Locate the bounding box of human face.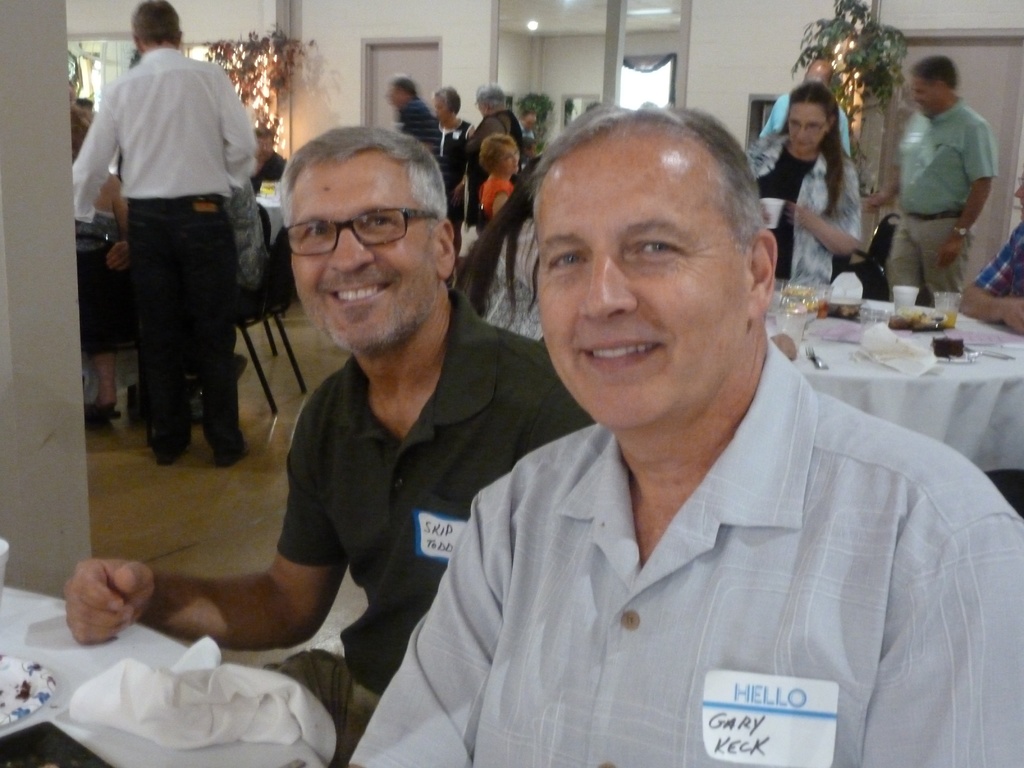
Bounding box: (left=259, top=133, right=275, bottom=161).
